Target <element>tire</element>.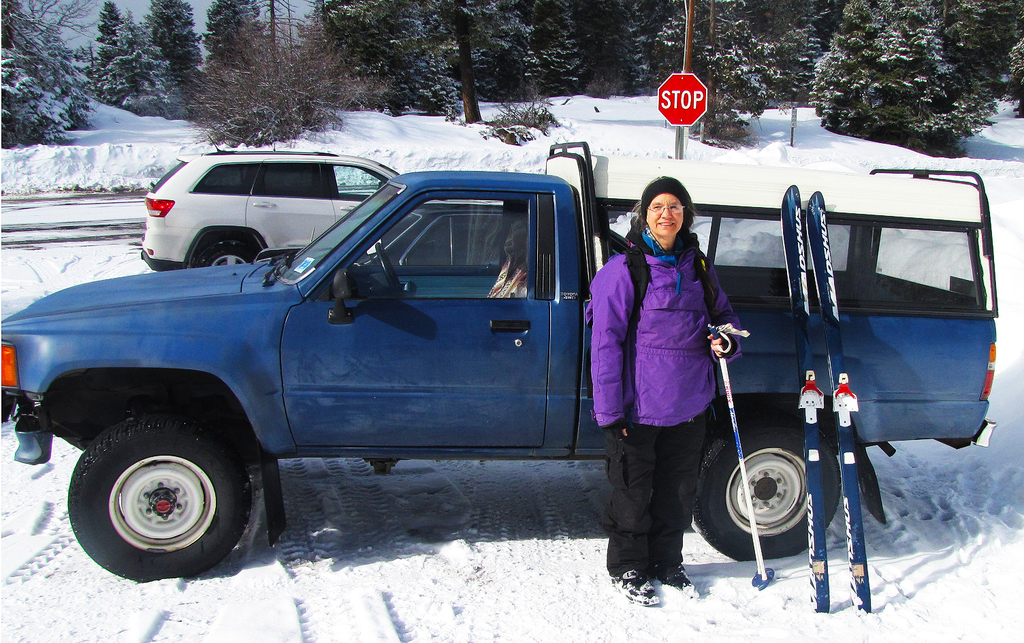
Target region: {"x1": 57, "y1": 411, "x2": 275, "y2": 578}.
